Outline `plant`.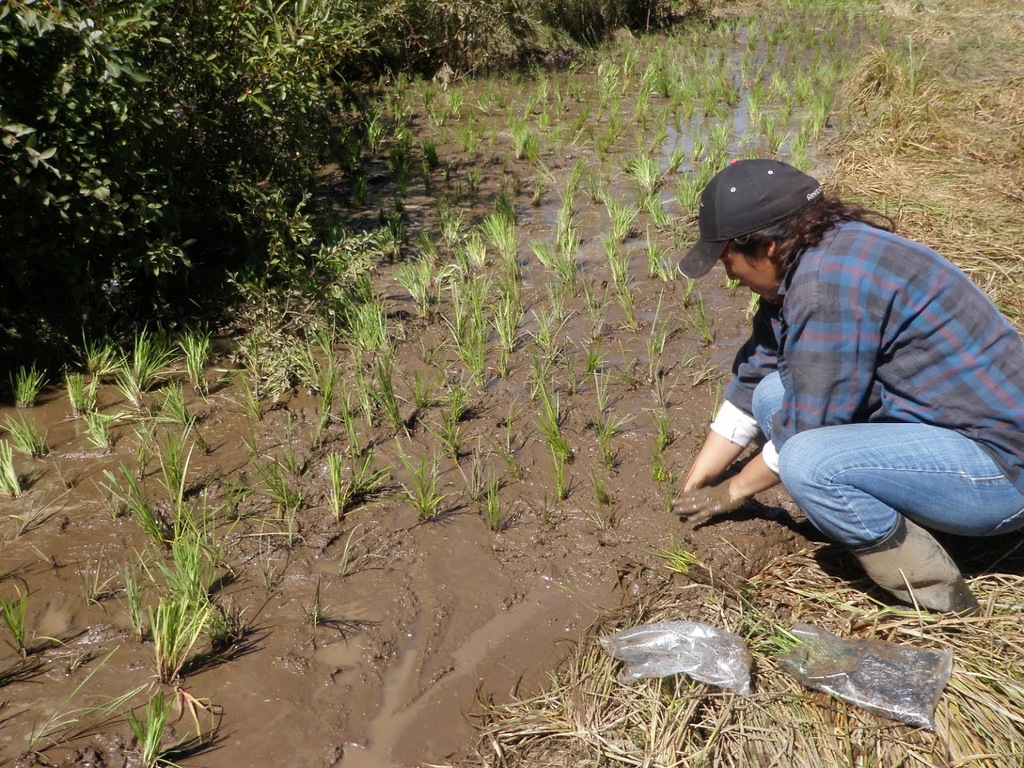
Outline: pyautogui.locateOnScreen(417, 398, 465, 474).
